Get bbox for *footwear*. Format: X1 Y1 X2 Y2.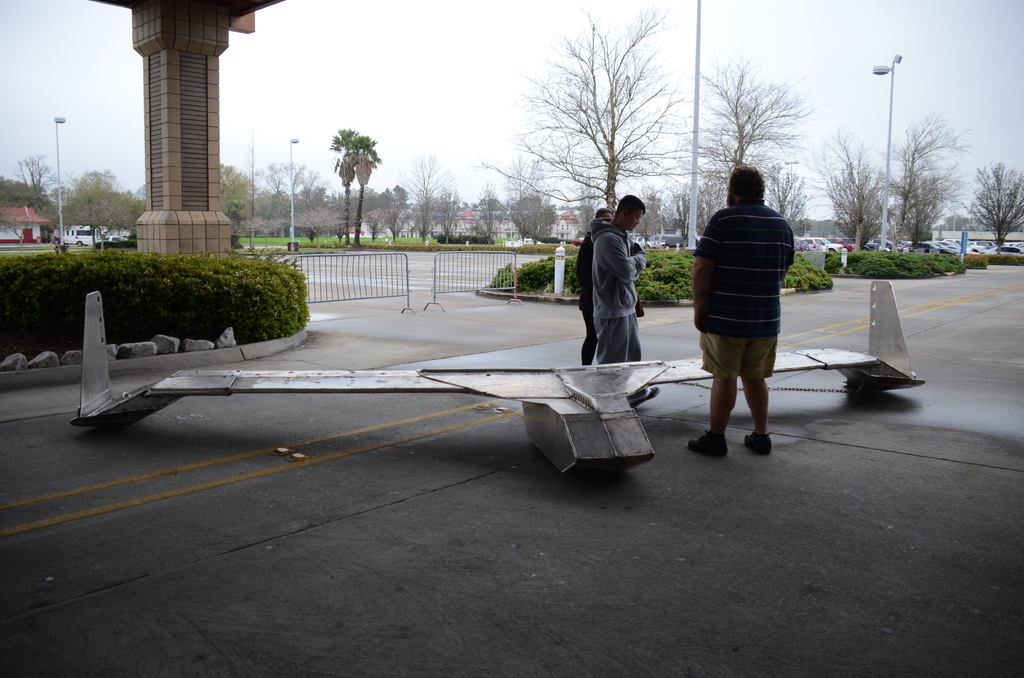
630 386 660 411.
